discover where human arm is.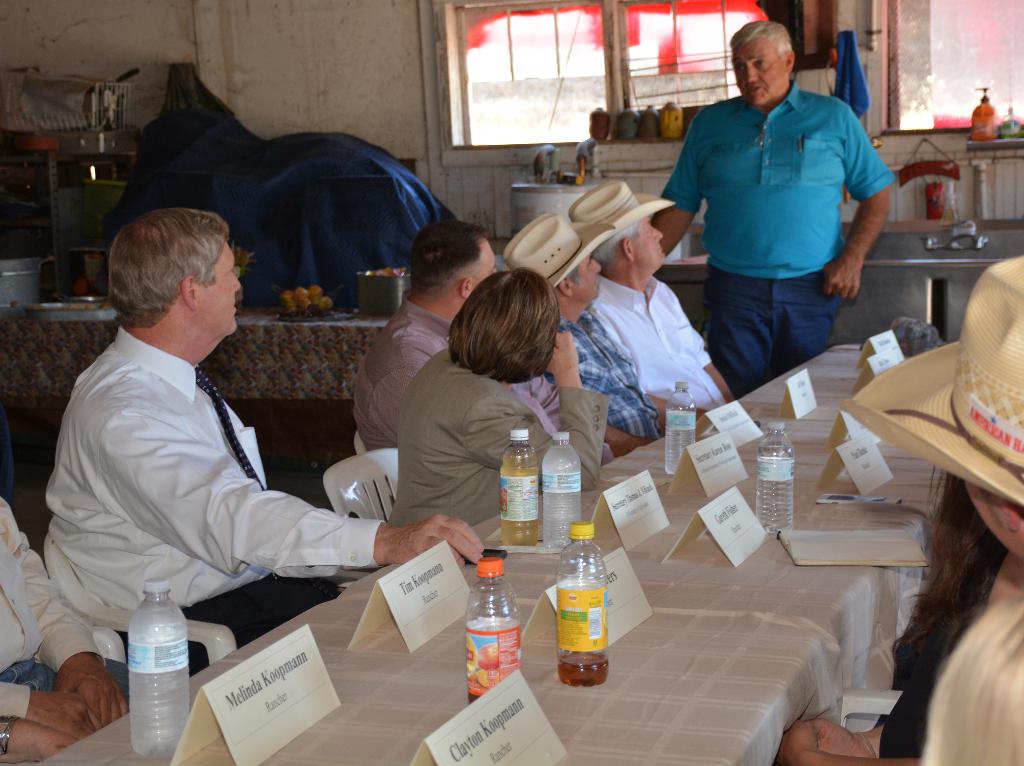
Discovered at <region>648, 124, 698, 256</region>.
